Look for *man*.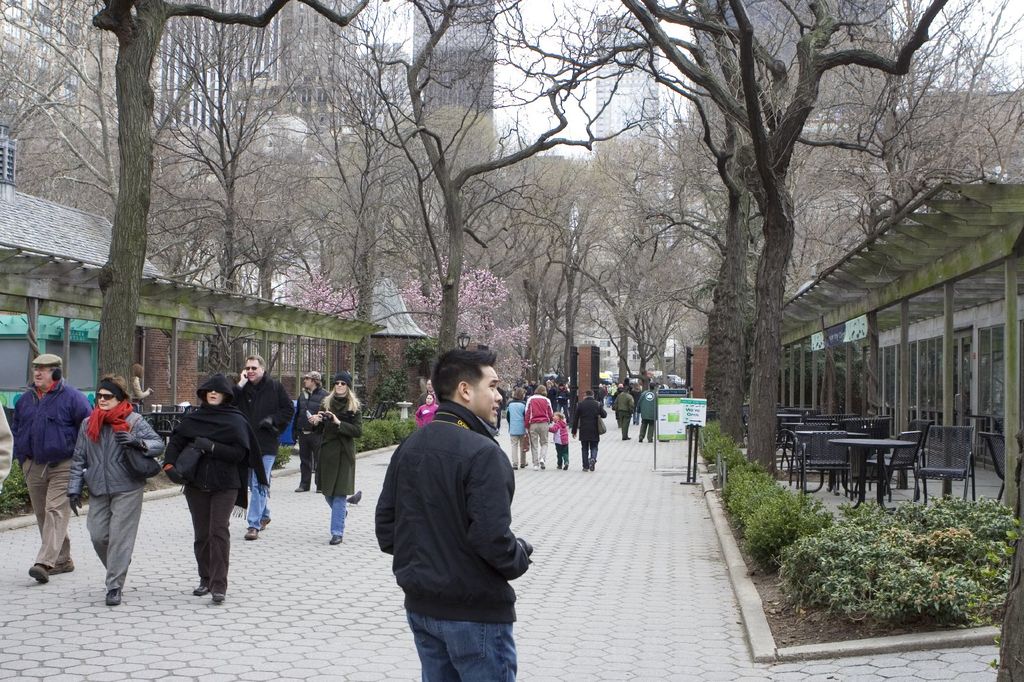
Found: left=223, top=350, right=294, bottom=540.
